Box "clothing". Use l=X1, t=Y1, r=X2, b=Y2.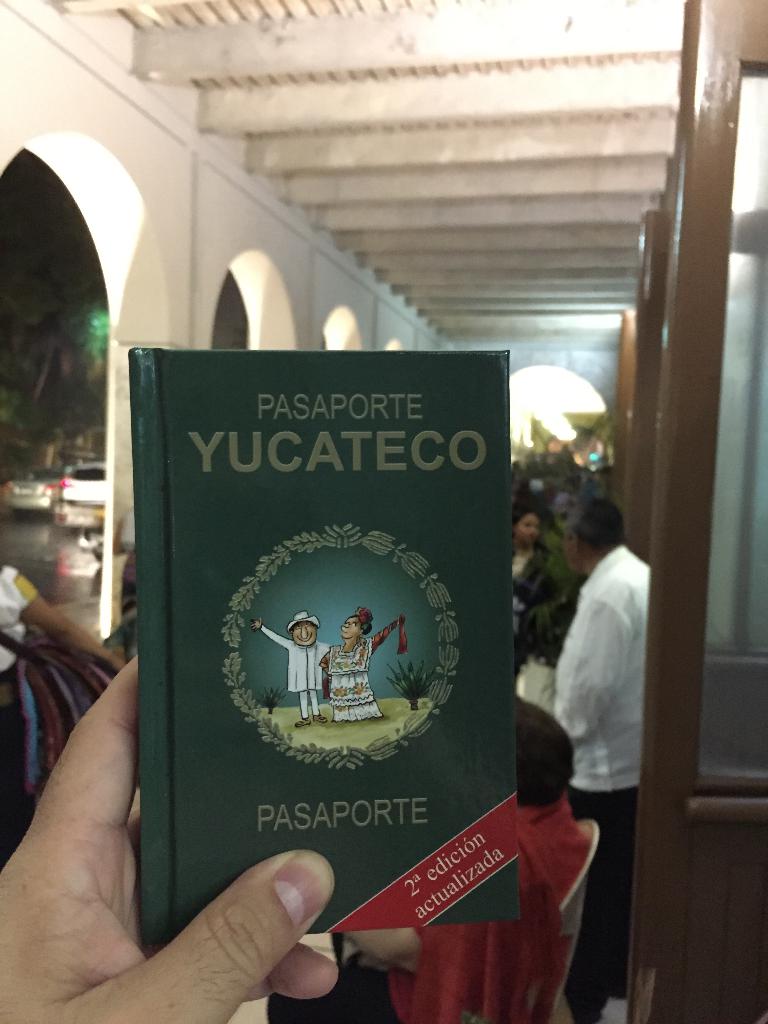
l=545, t=540, r=657, b=1023.
